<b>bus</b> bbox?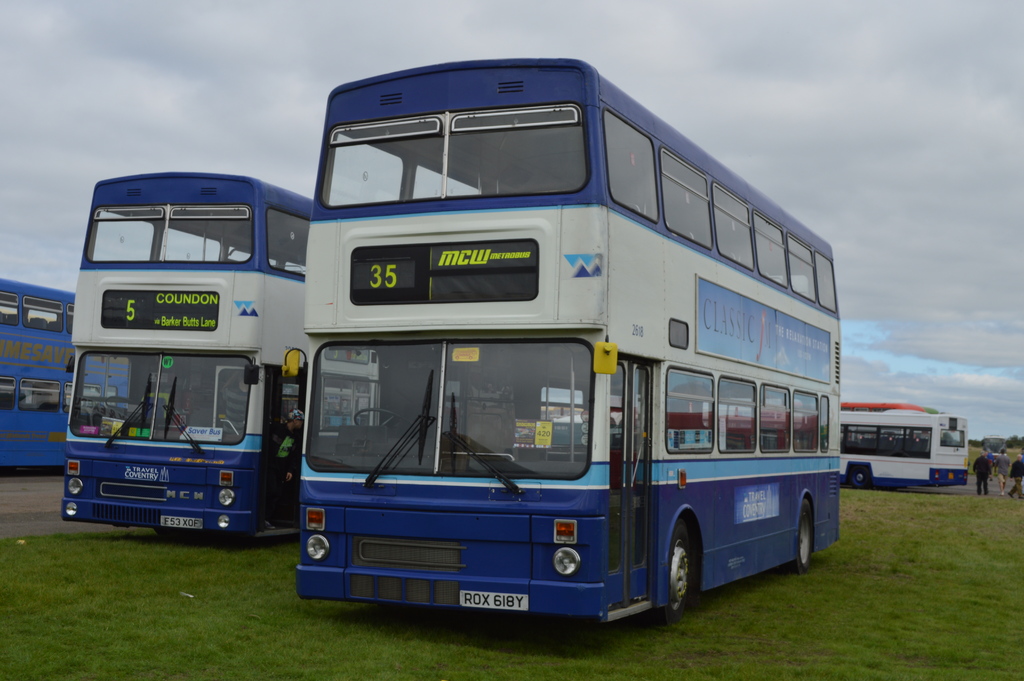
rect(843, 398, 934, 418)
